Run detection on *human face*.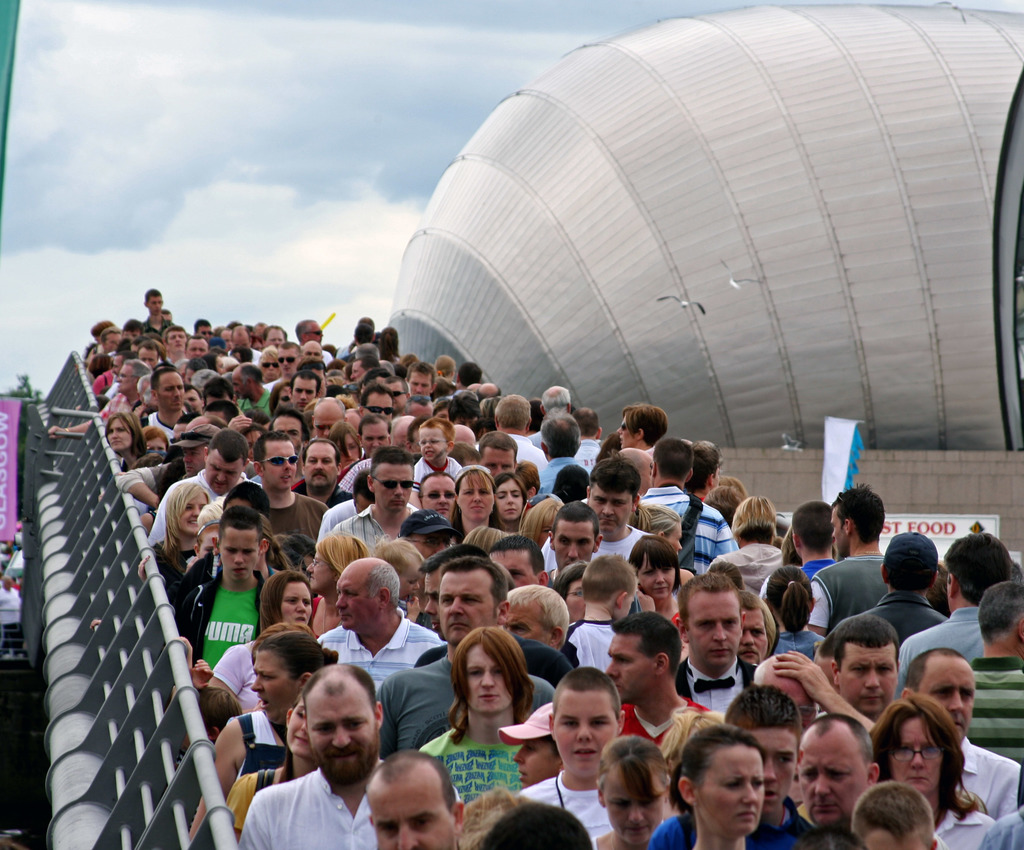
Result: 498 483 524 521.
